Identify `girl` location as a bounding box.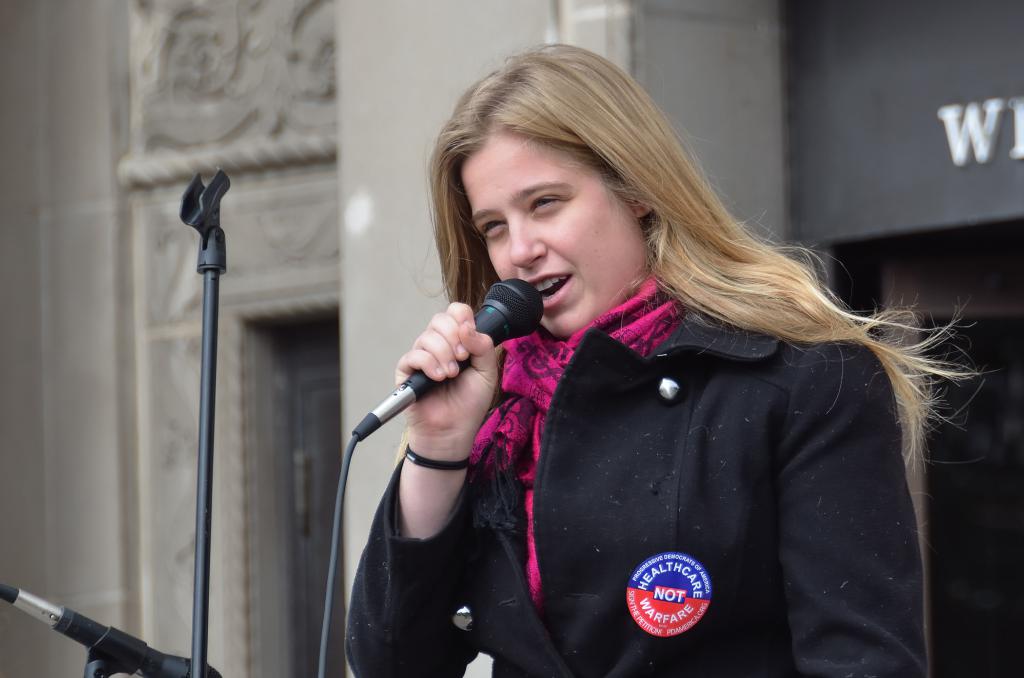
[346,45,979,677].
